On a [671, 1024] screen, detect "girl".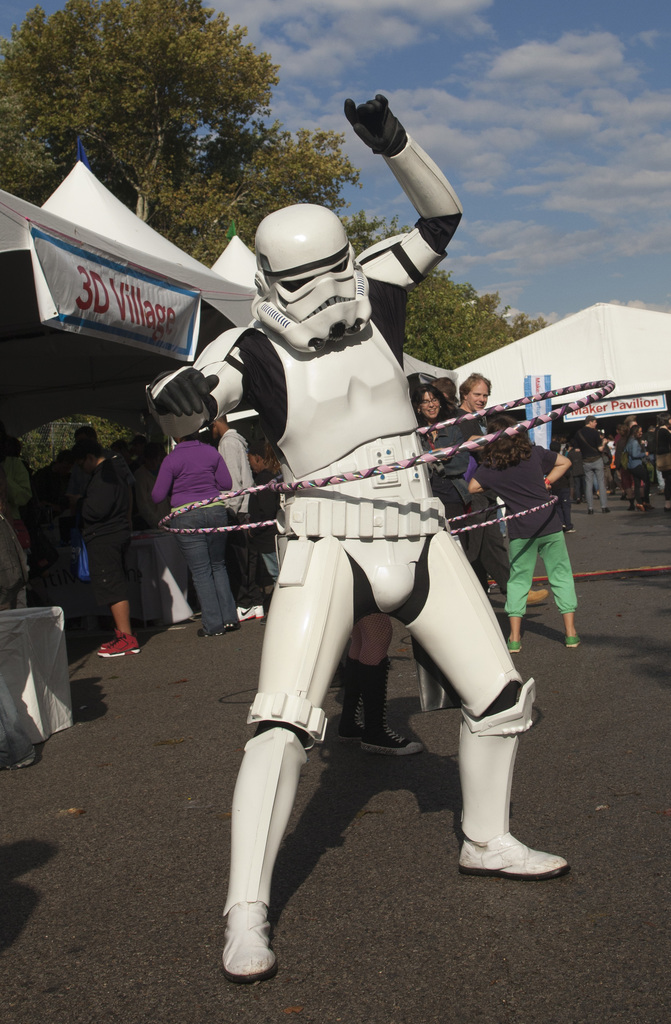
Rect(626, 422, 654, 513).
